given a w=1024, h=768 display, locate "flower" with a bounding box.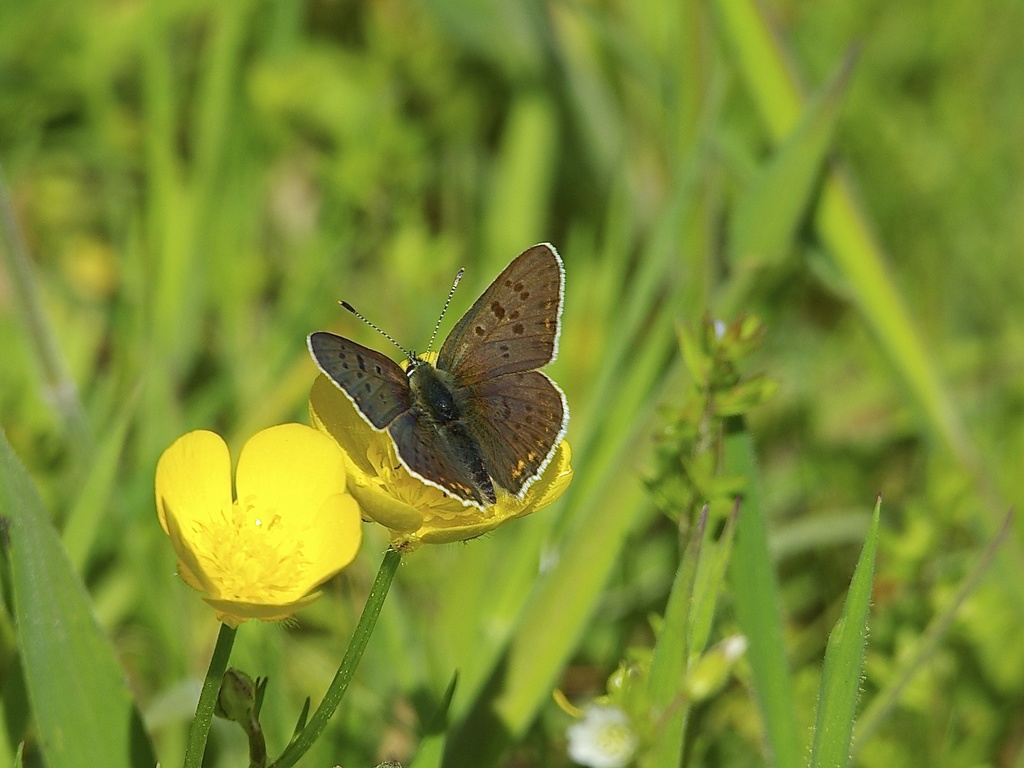
Located: 307:353:573:550.
